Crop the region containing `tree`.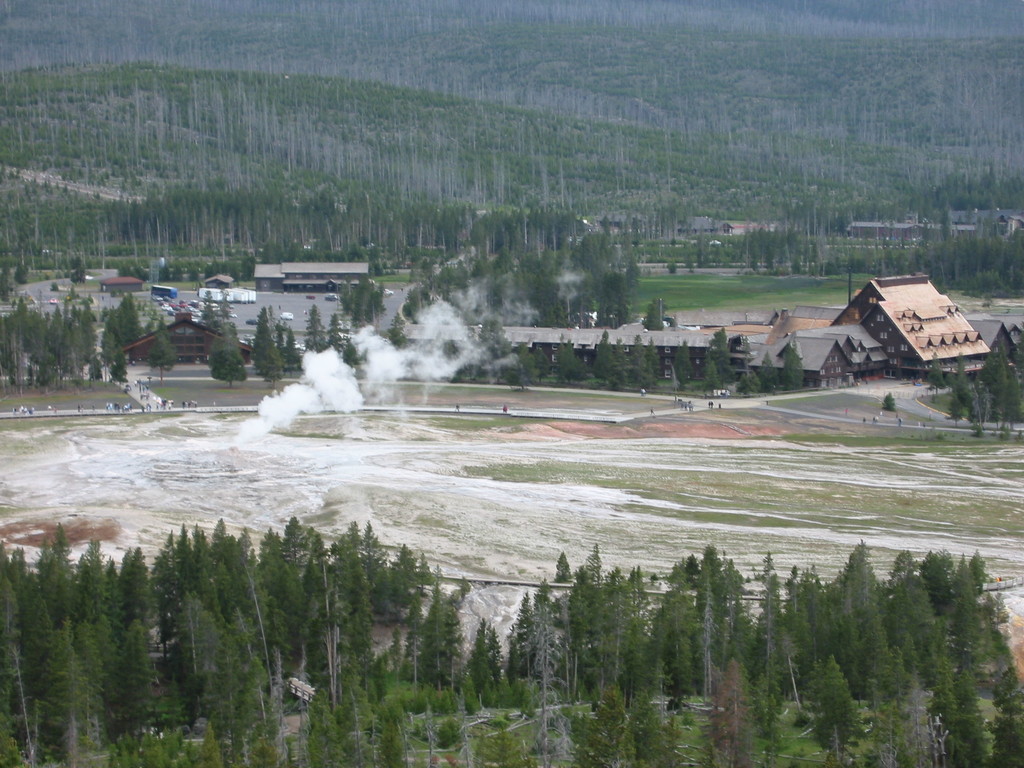
Crop region: 324/312/342/352.
